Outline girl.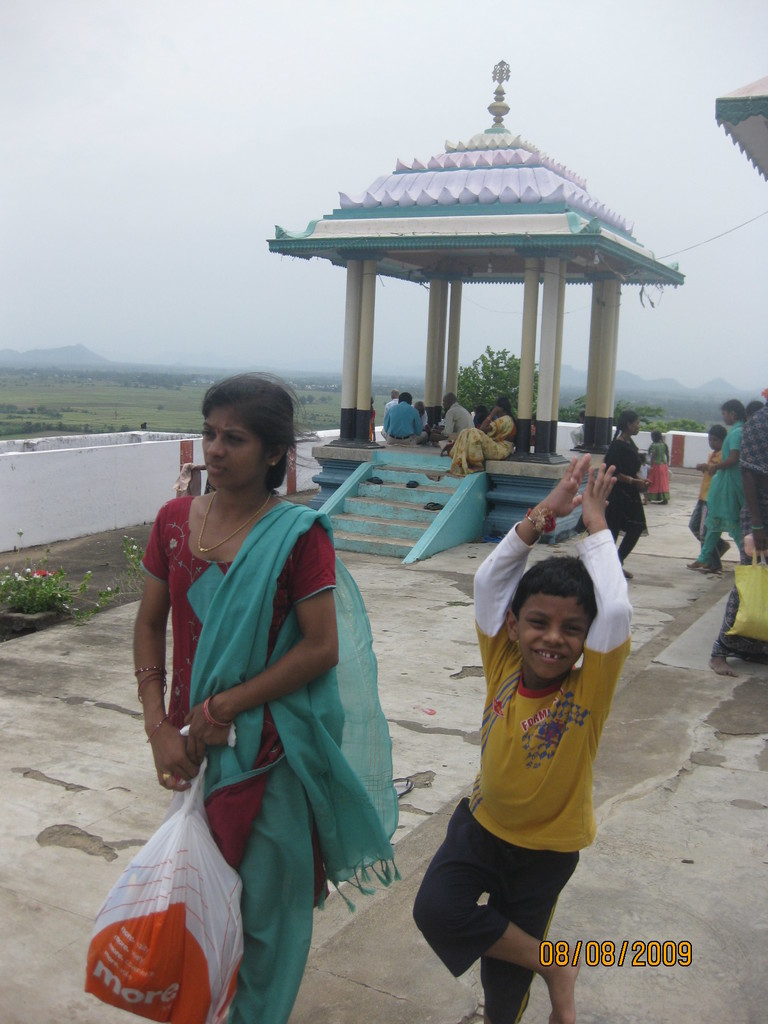
Outline: 644 423 671 509.
